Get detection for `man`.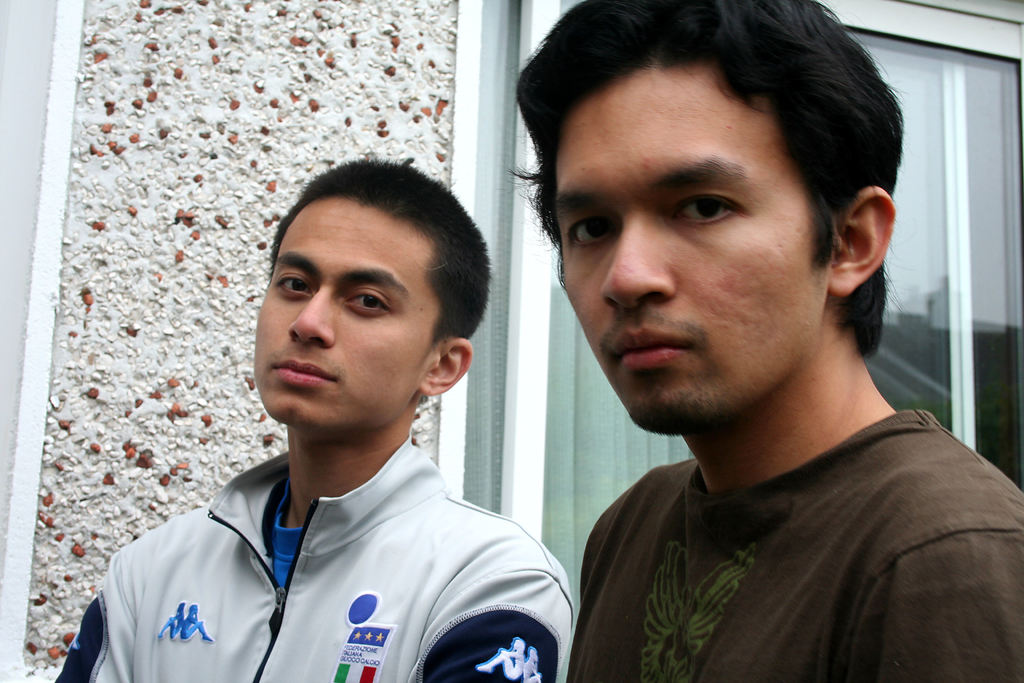
Detection: Rect(508, 0, 1023, 682).
